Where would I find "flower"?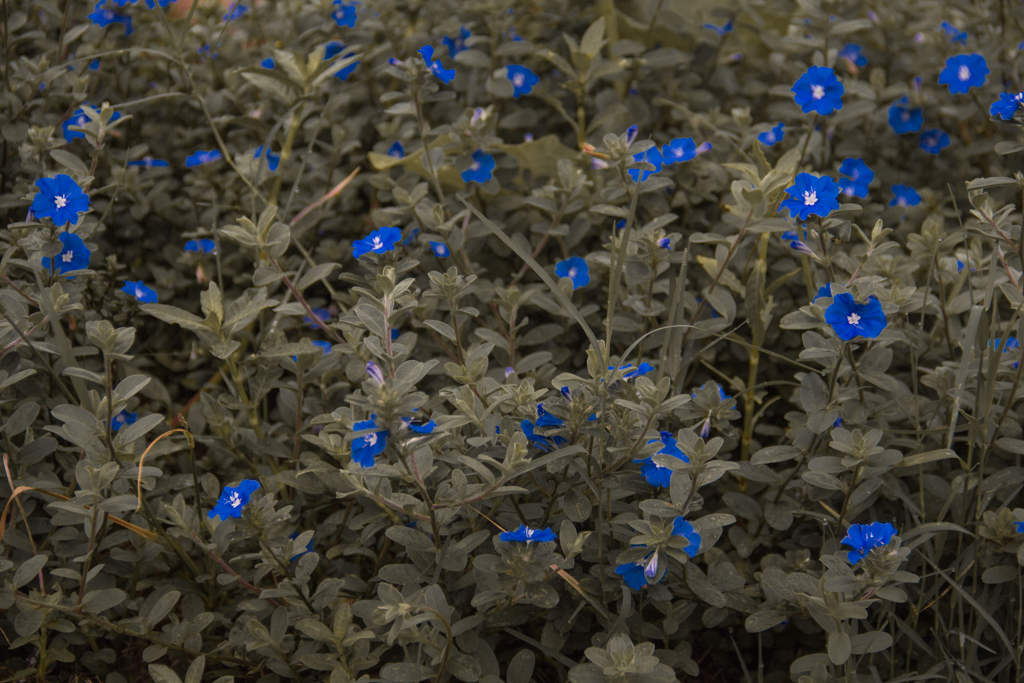
At <bbox>755, 127, 787, 154</bbox>.
